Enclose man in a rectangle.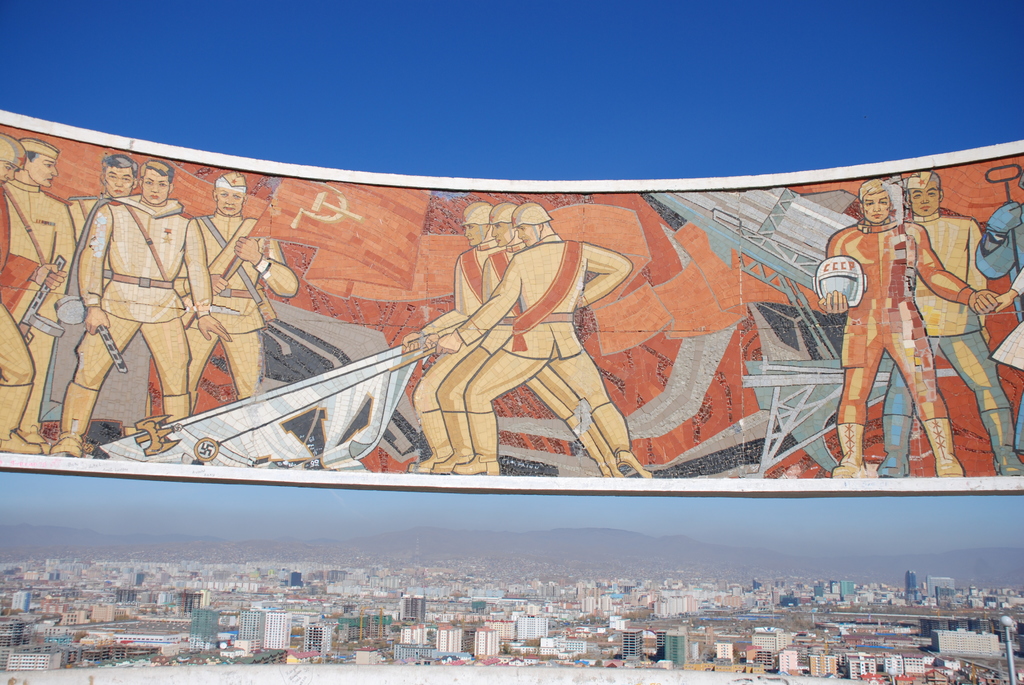
[x1=420, y1=201, x2=524, y2=472].
